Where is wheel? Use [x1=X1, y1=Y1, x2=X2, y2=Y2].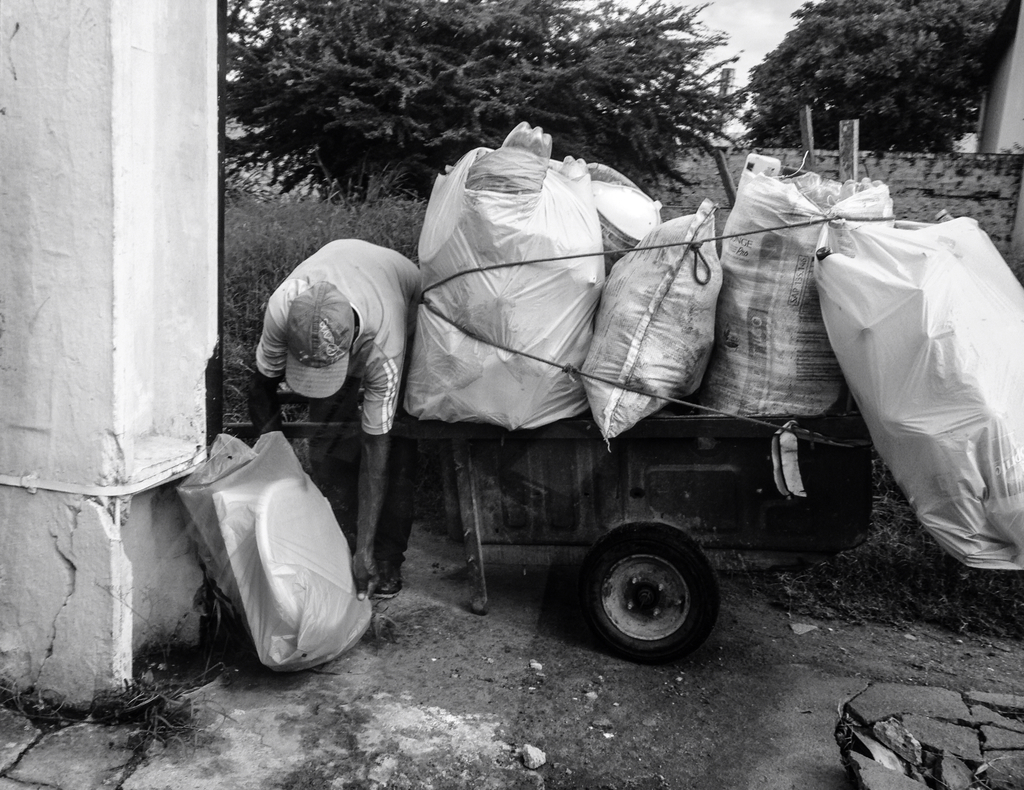
[x1=561, y1=535, x2=727, y2=659].
